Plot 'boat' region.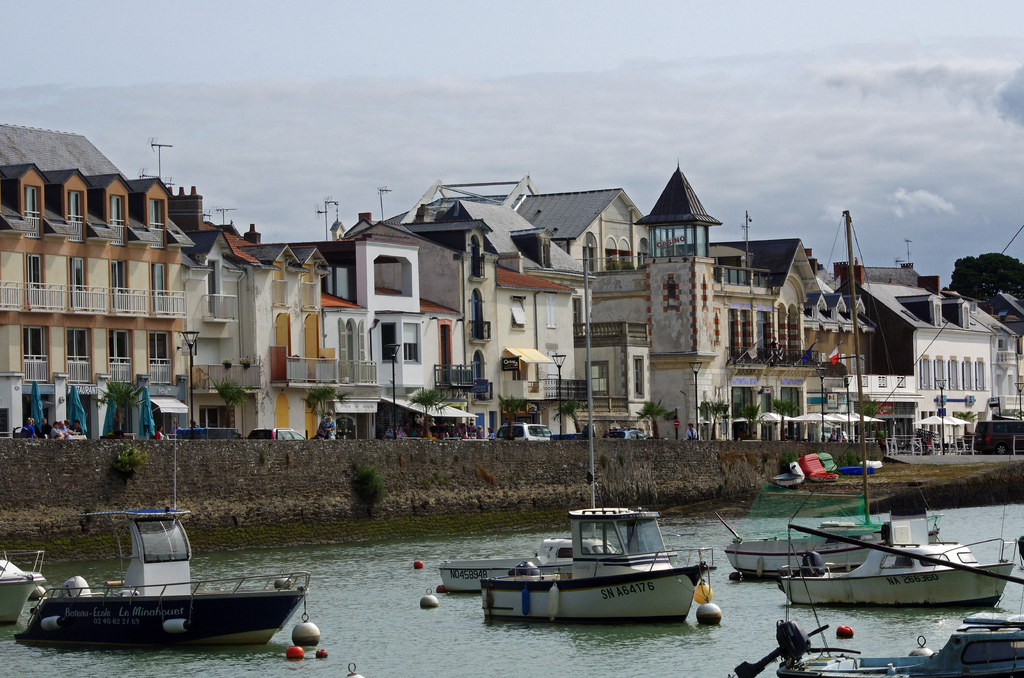
Plotted at <region>10, 427, 308, 647</region>.
